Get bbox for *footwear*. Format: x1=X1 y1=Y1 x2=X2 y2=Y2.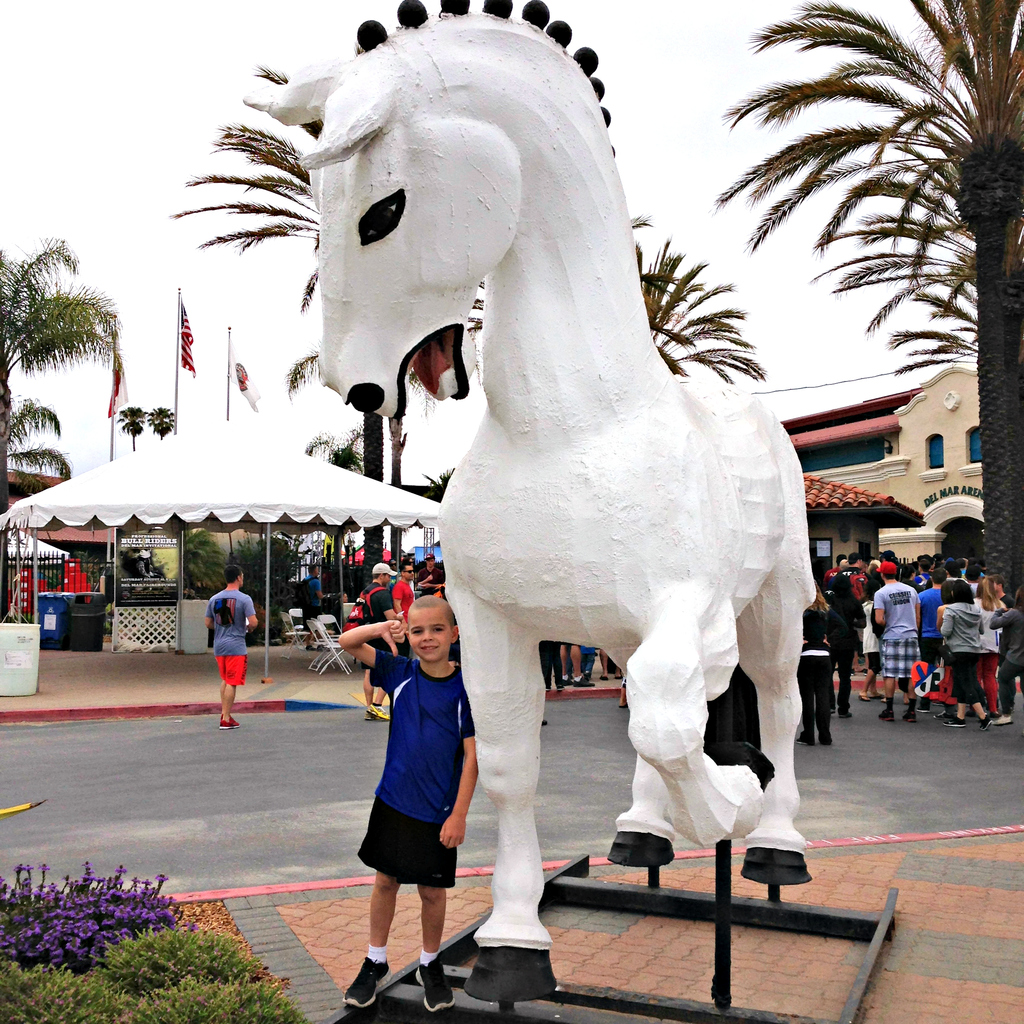
x1=795 y1=735 x2=810 y2=742.
